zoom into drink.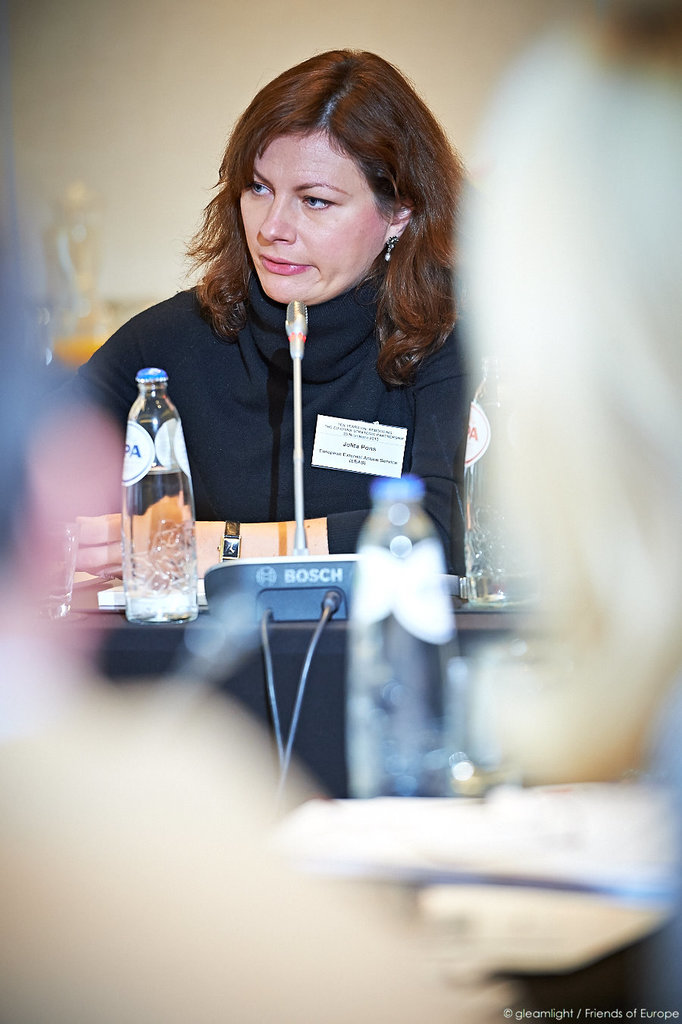
Zoom target: box(117, 361, 193, 625).
